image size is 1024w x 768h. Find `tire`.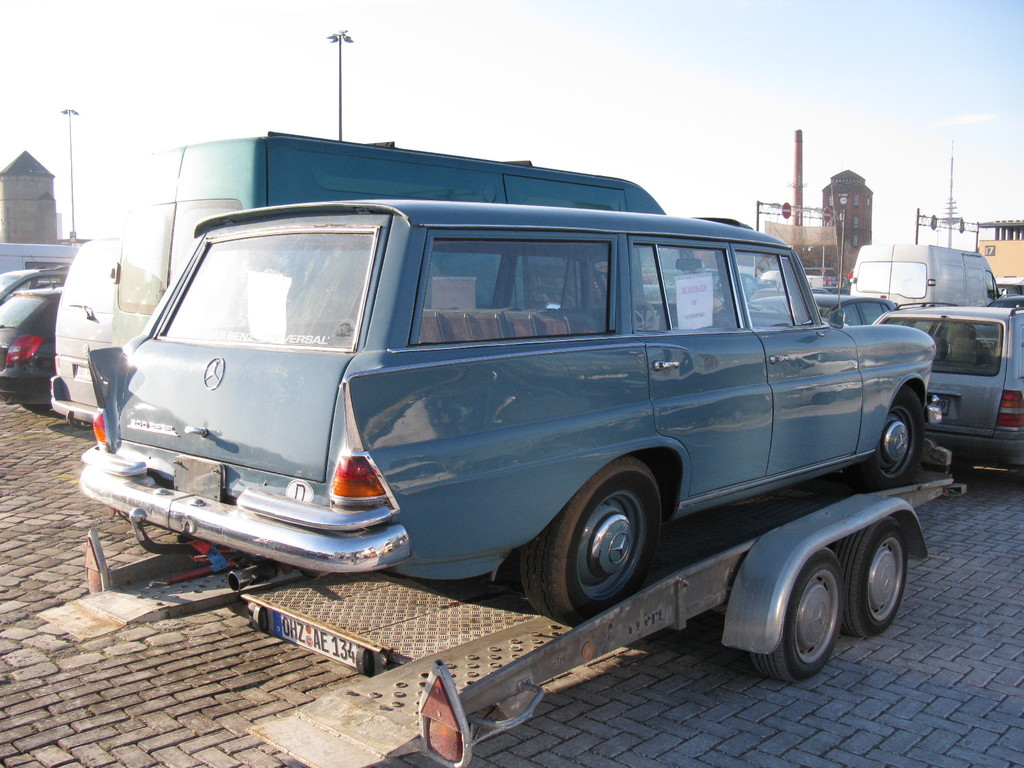
[831,515,909,638].
